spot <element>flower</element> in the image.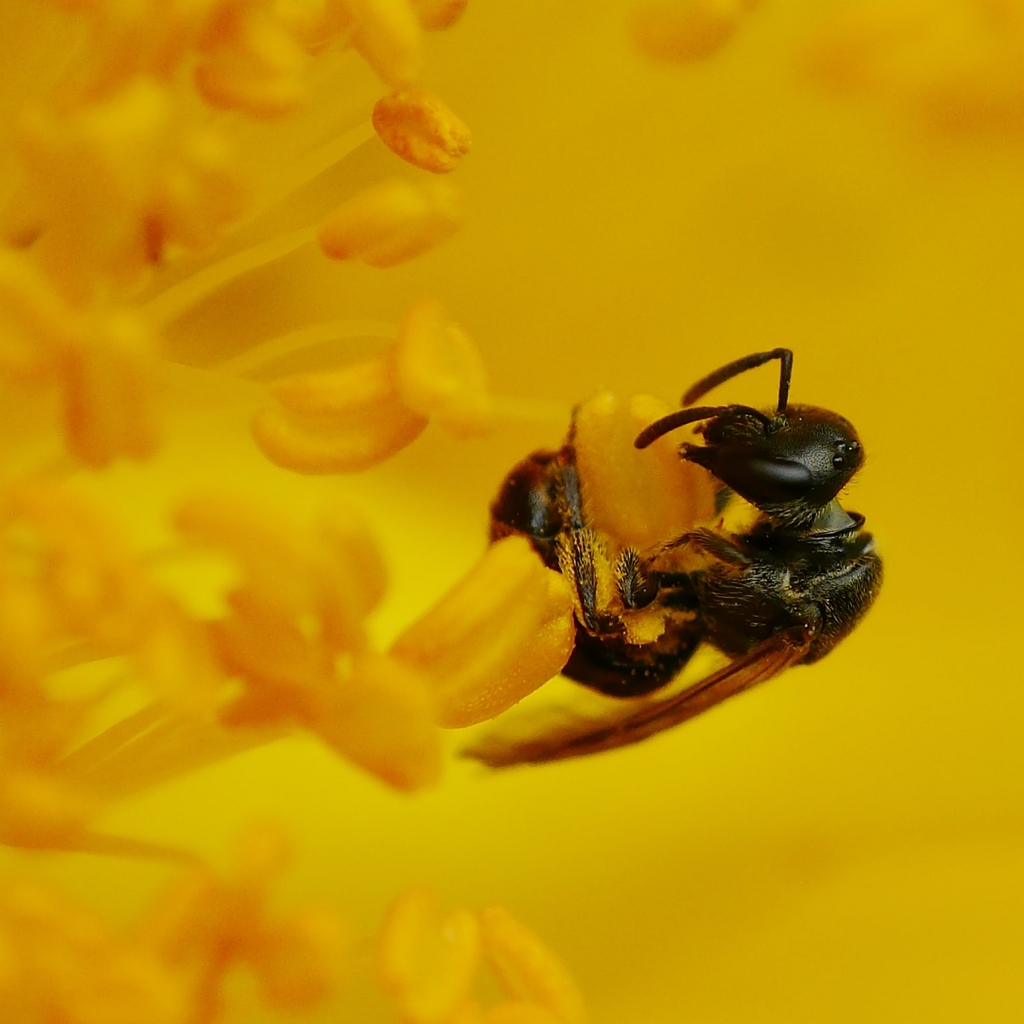
<element>flower</element> found at <box>0,890,196,1023</box>.
